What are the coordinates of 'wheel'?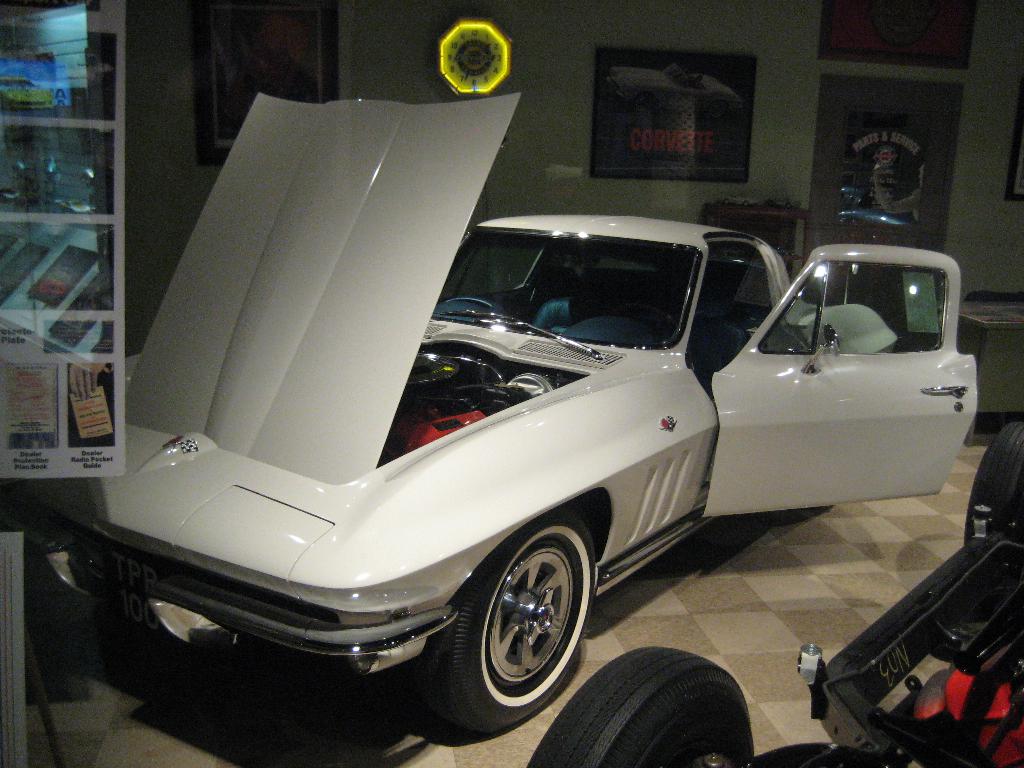
region(526, 644, 753, 767).
